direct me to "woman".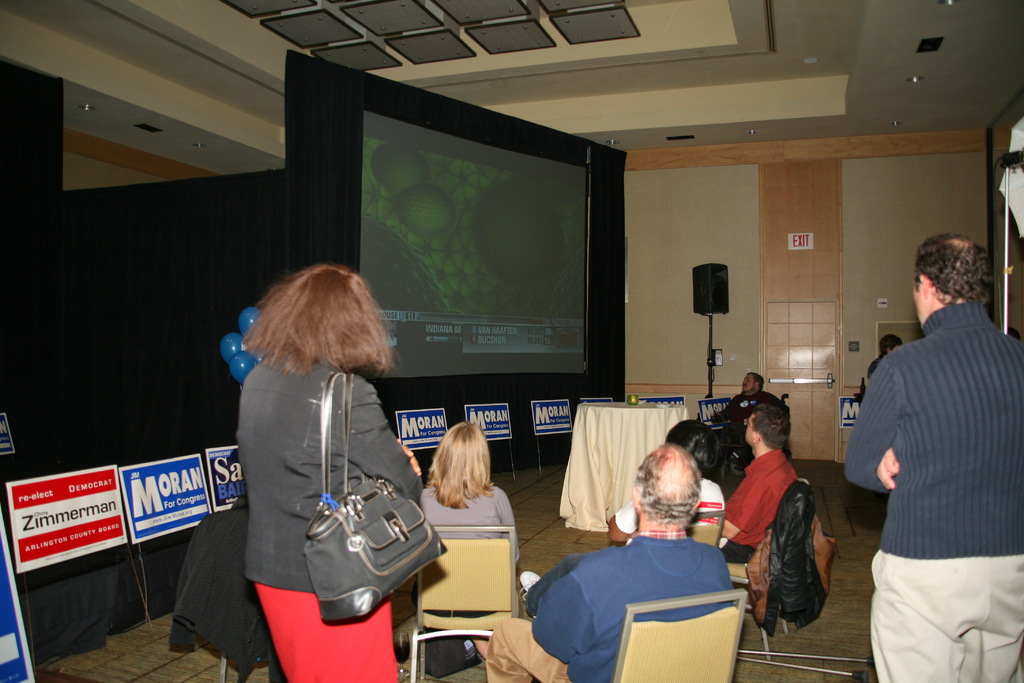
Direction: rect(416, 422, 517, 663).
